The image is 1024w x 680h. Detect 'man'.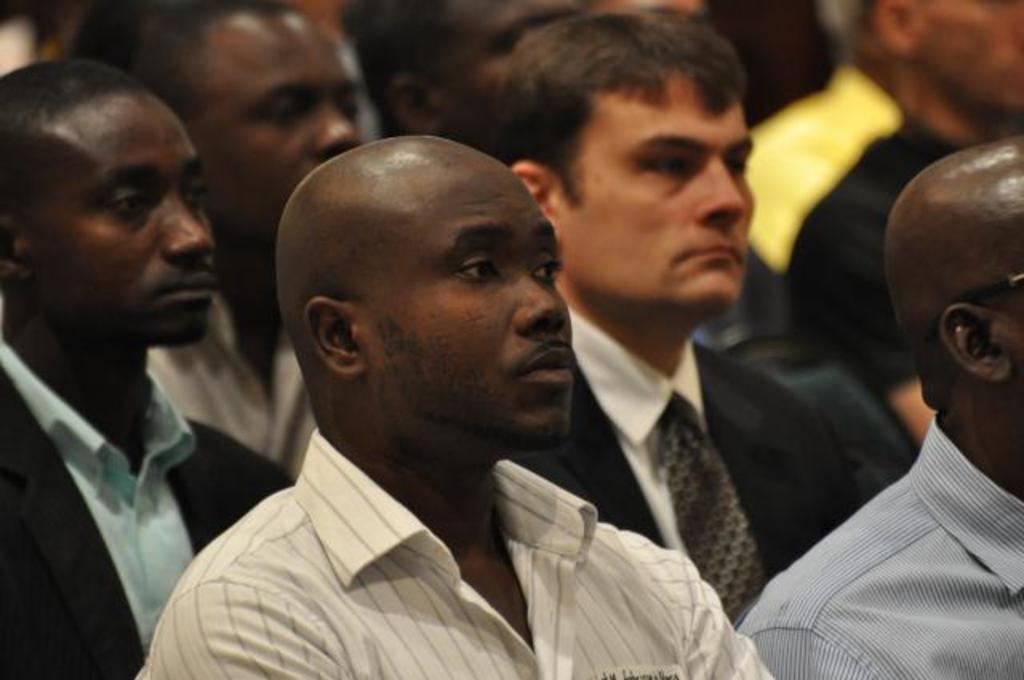
Detection: BBox(0, 58, 291, 678).
